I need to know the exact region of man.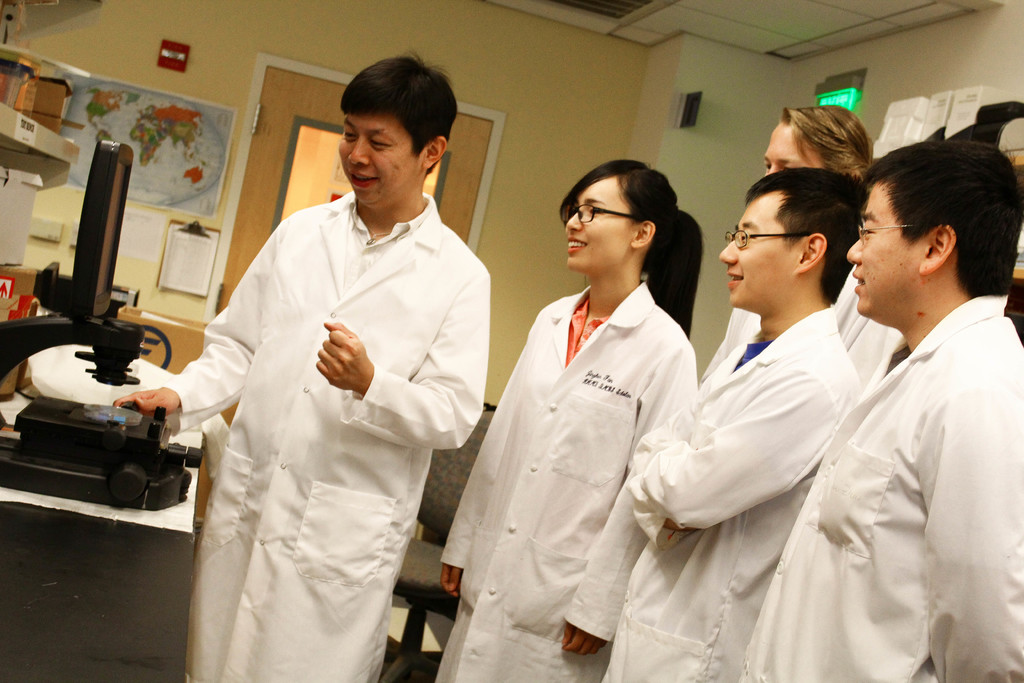
Region: 803:122:1018:665.
